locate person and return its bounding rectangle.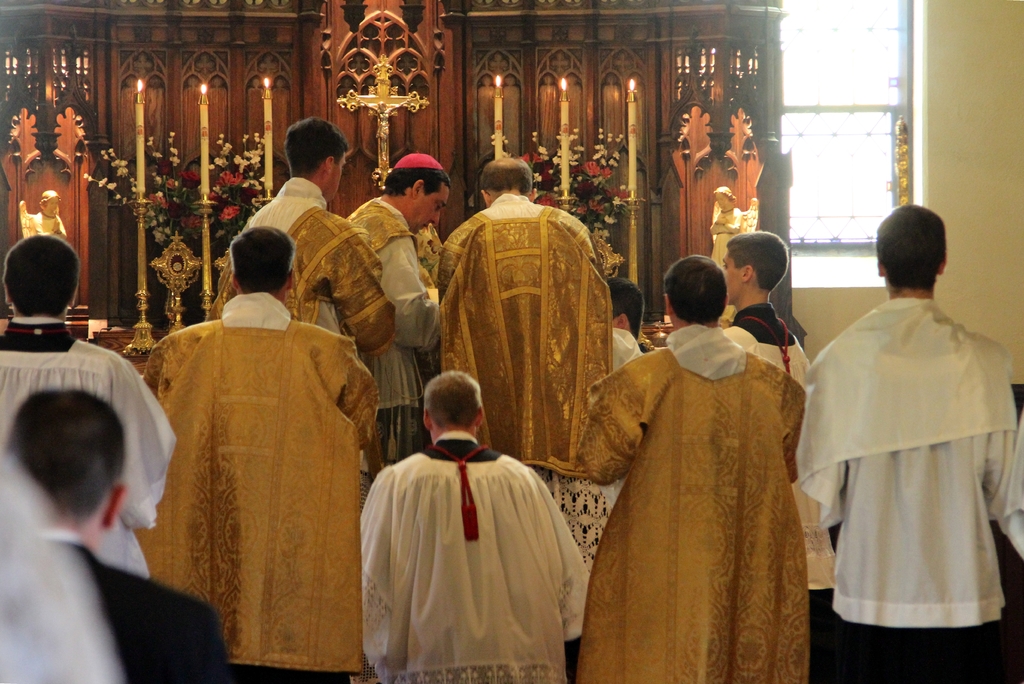
rect(0, 230, 182, 579).
